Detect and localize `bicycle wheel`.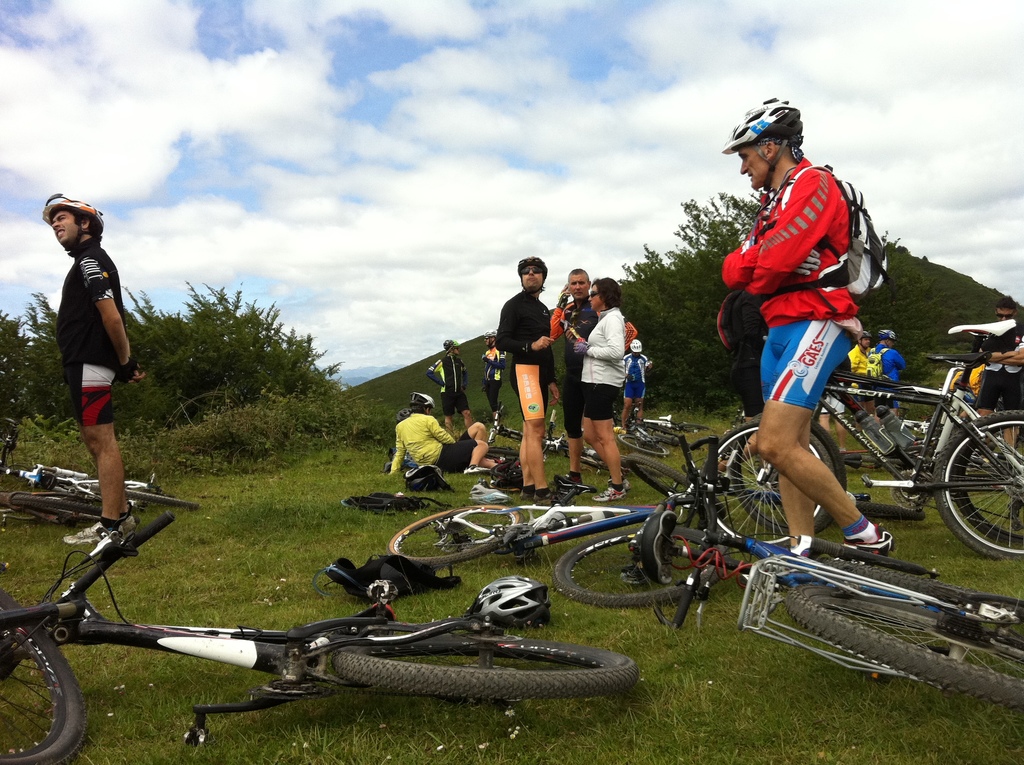
Localized at (819,551,998,609).
